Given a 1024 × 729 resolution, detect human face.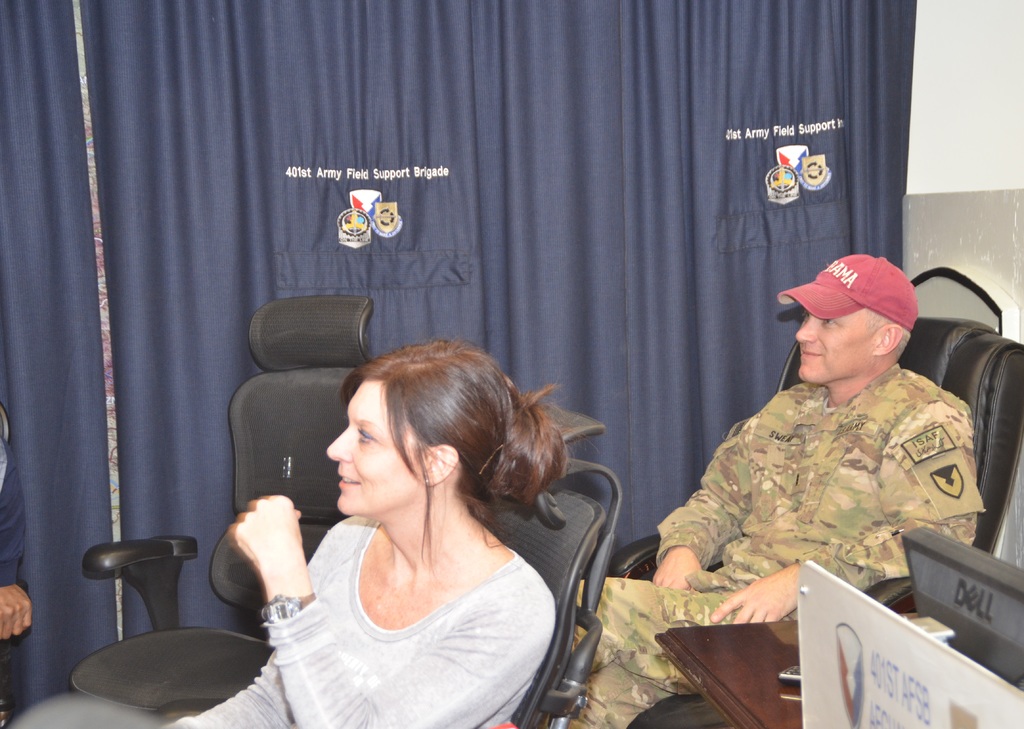
crop(327, 376, 425, 516).
